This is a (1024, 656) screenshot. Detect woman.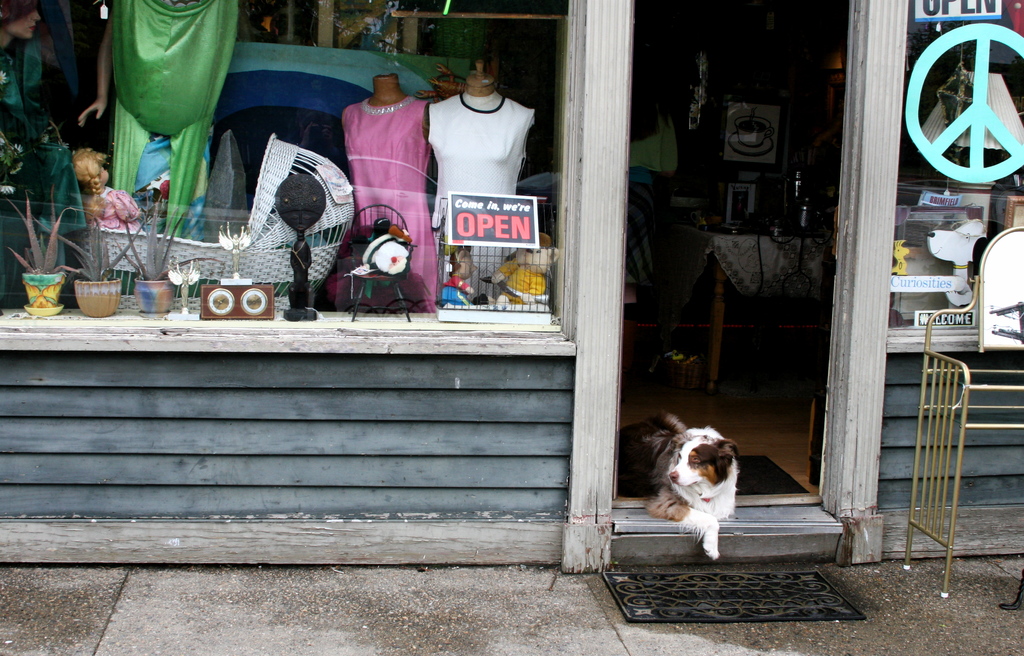
<bbox>0, 0, 87, 276</bbox>.
